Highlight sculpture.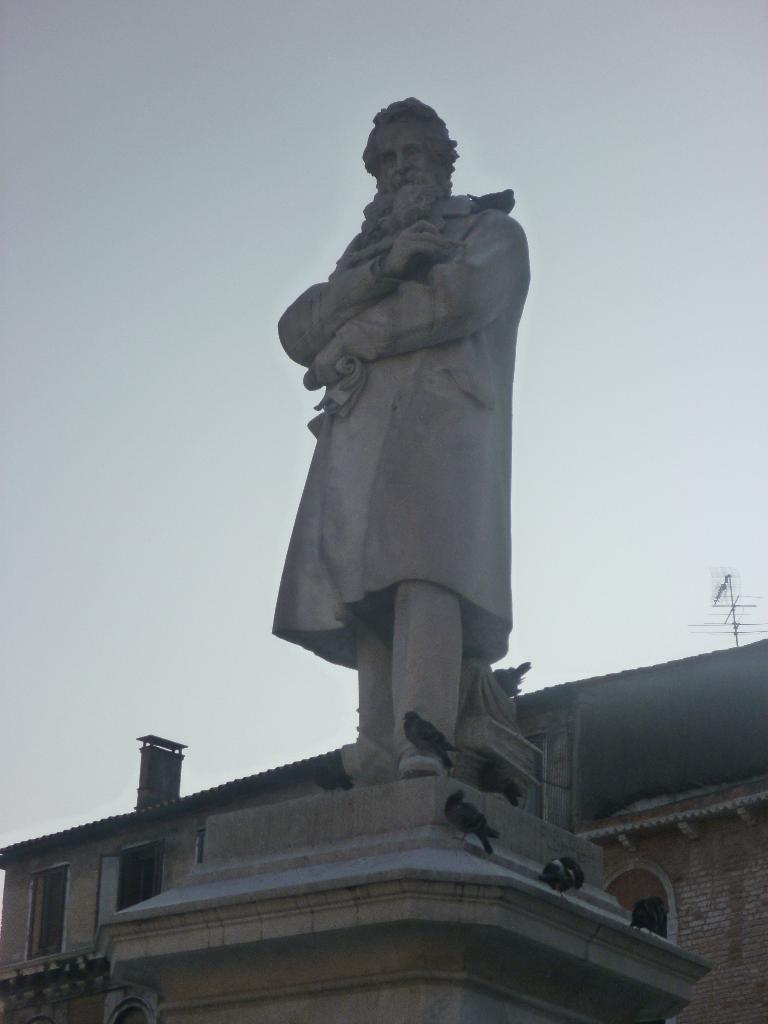
Highlighted region: region(267, 67, 554, 809).
